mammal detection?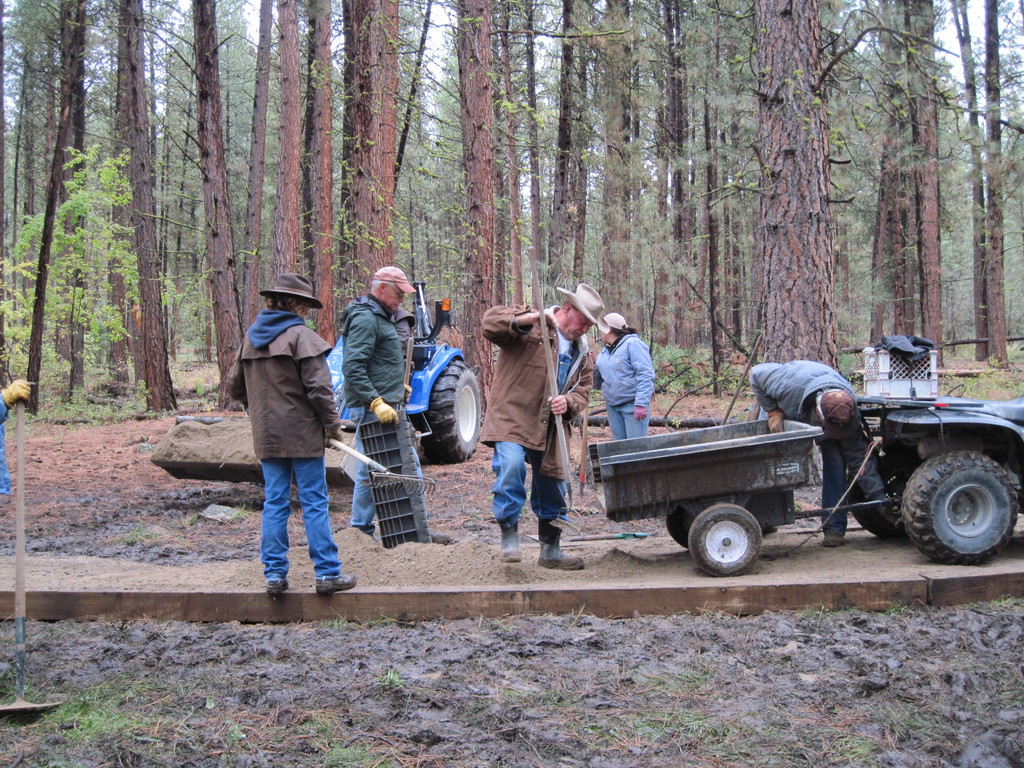
detection(485, 283, 611, 574)
